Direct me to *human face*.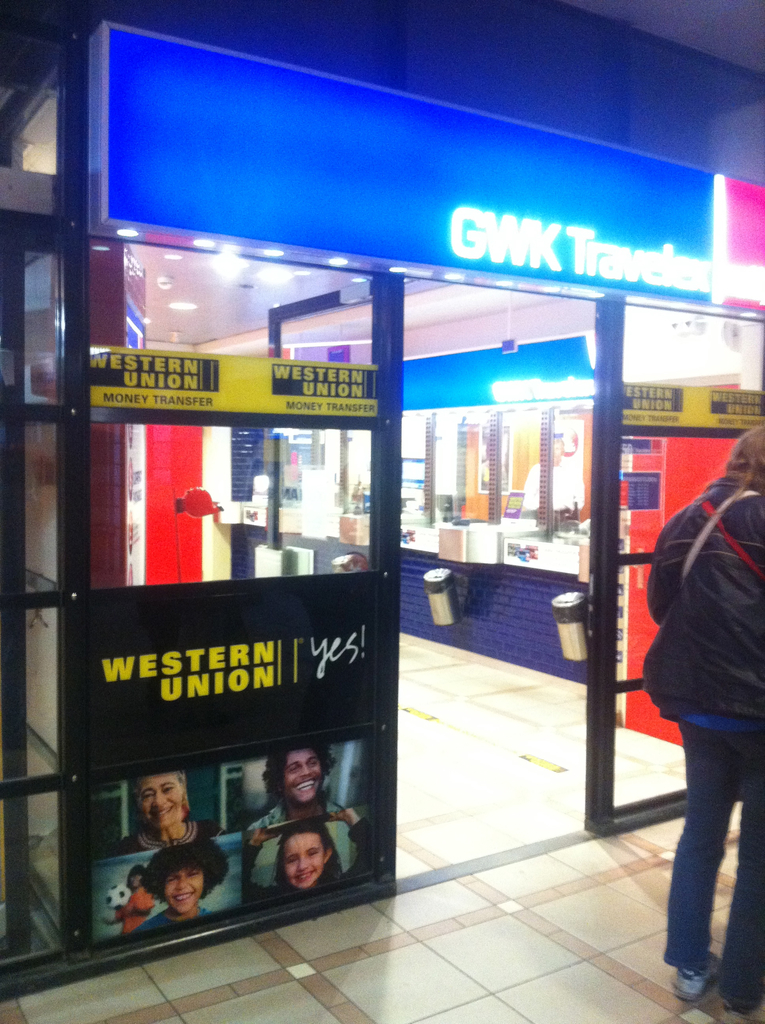
Direction: [286,751,324,810].
